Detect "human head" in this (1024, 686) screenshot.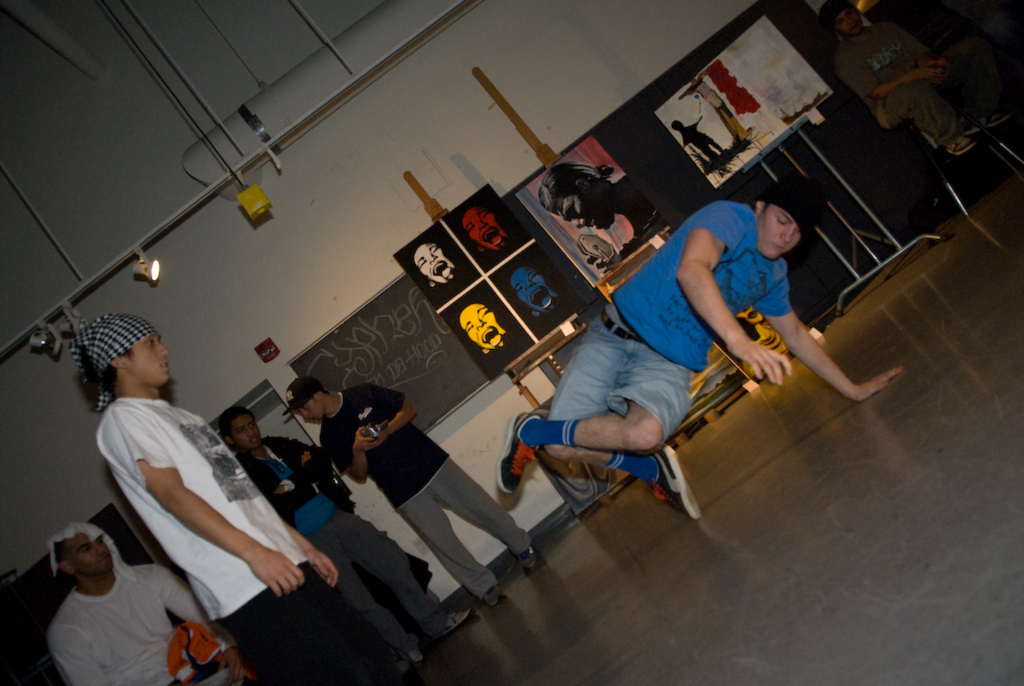
Detection: {"x1": 816, "y1": 0, "x2": 863, "y2": 38}.
